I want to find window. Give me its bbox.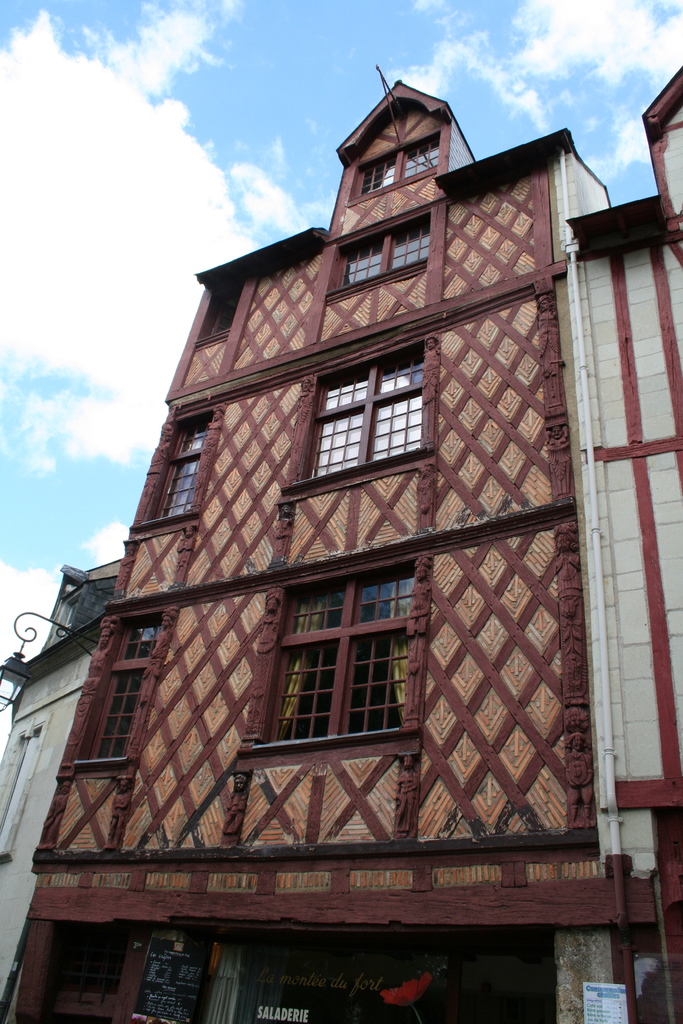
select_region(195, 278, 246, 348).
